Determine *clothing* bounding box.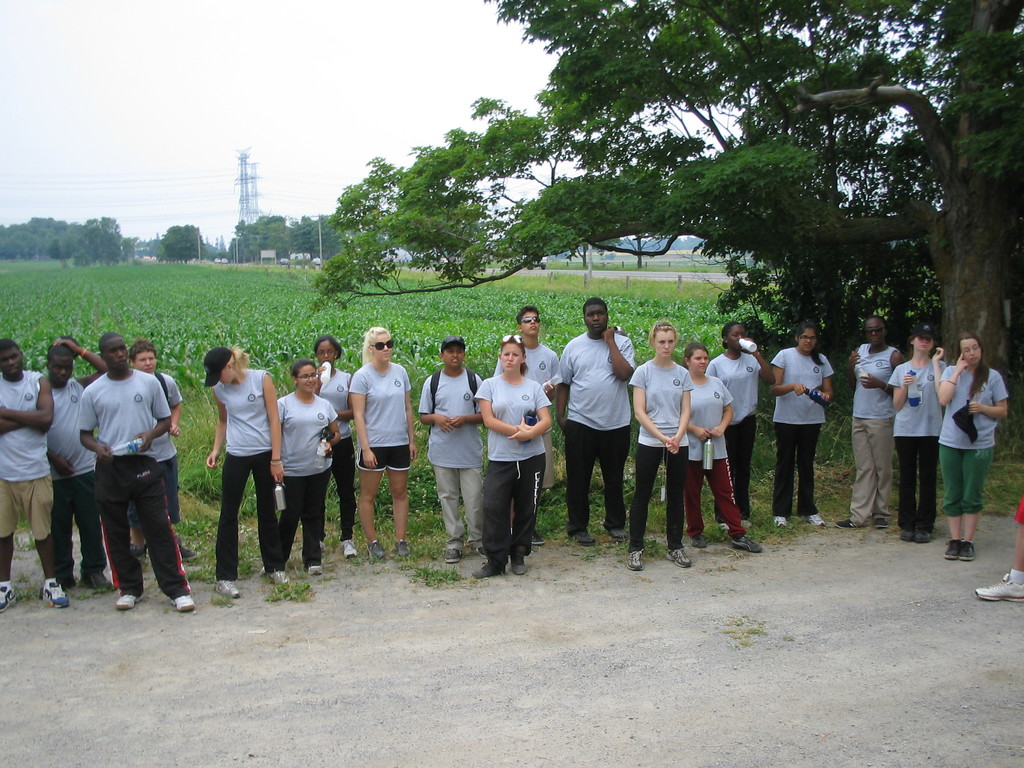
Determined: <bbox>841, 342, 900, 516</bbox>.
